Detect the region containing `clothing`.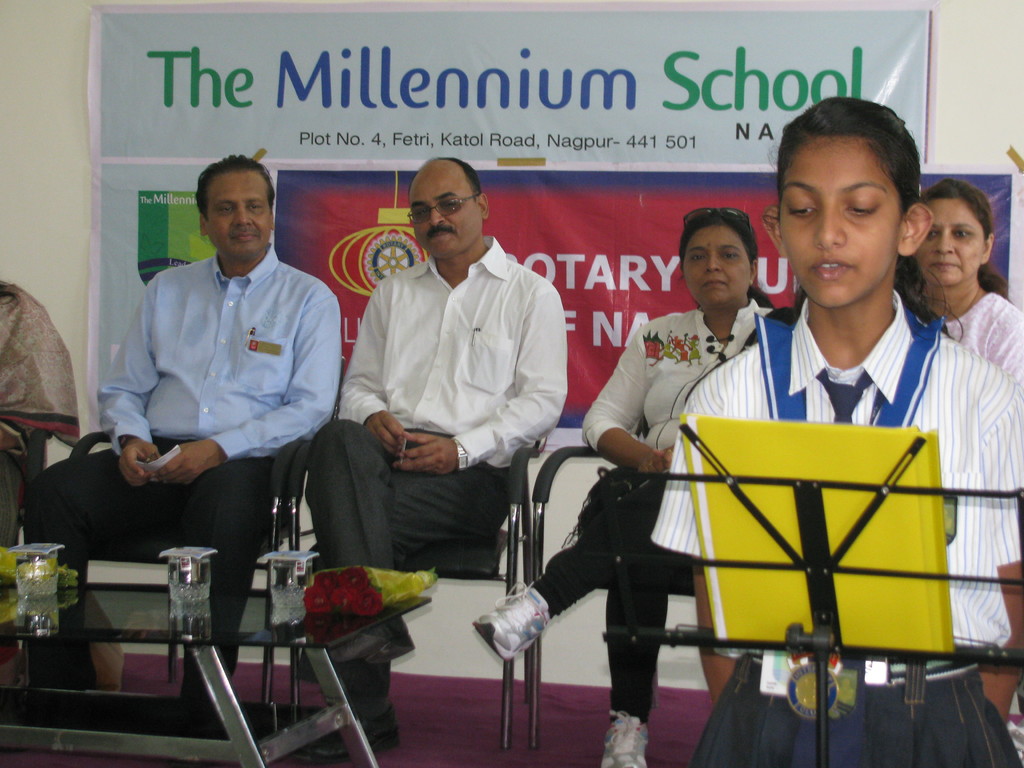
324/189/575/608.
